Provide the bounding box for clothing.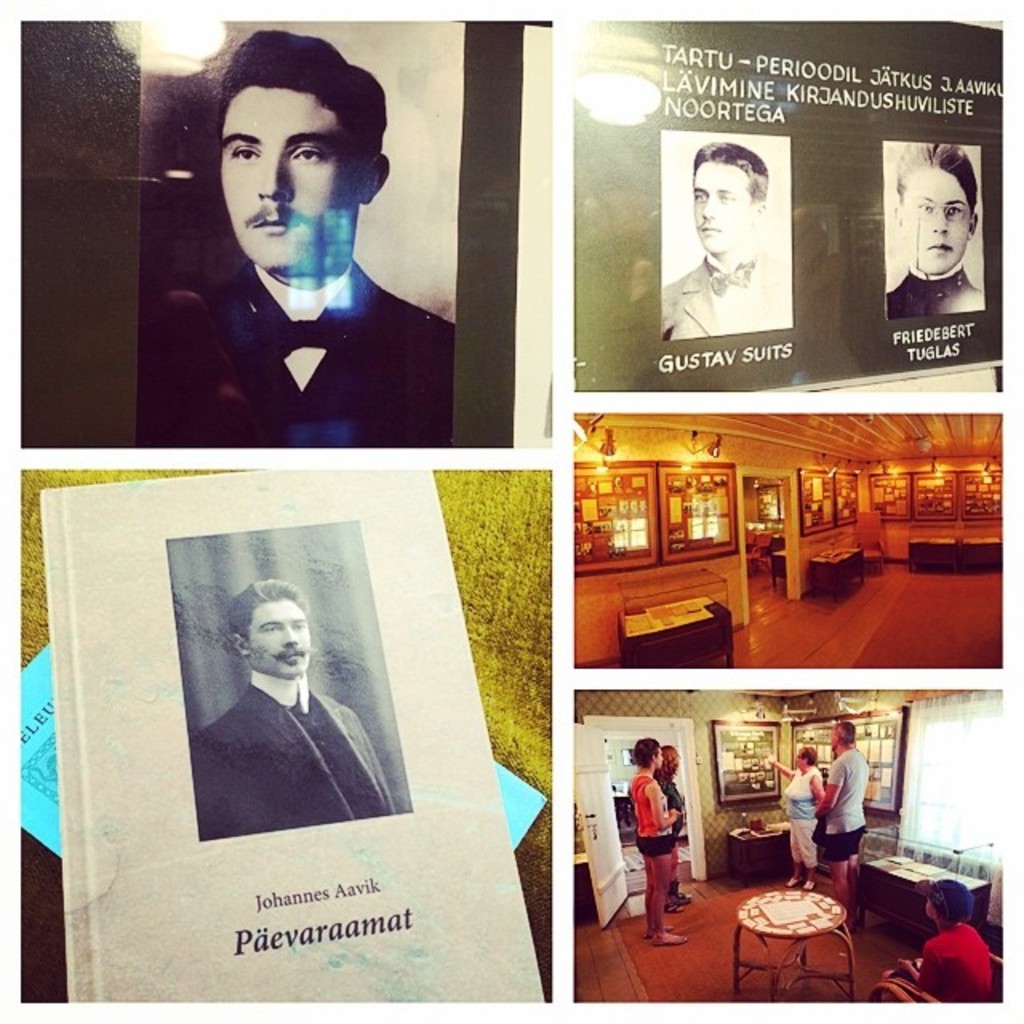
[left=784, top=766, right=822, bottom=866].
